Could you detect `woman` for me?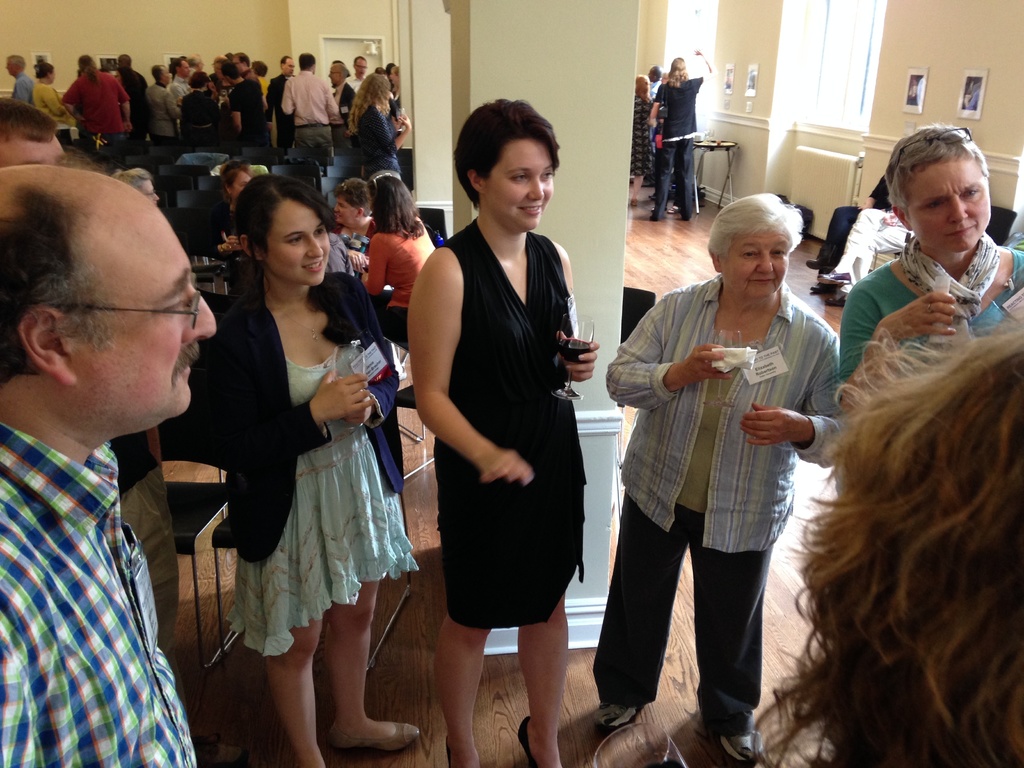
Detection result: crop(355, 170, 436, 345).
